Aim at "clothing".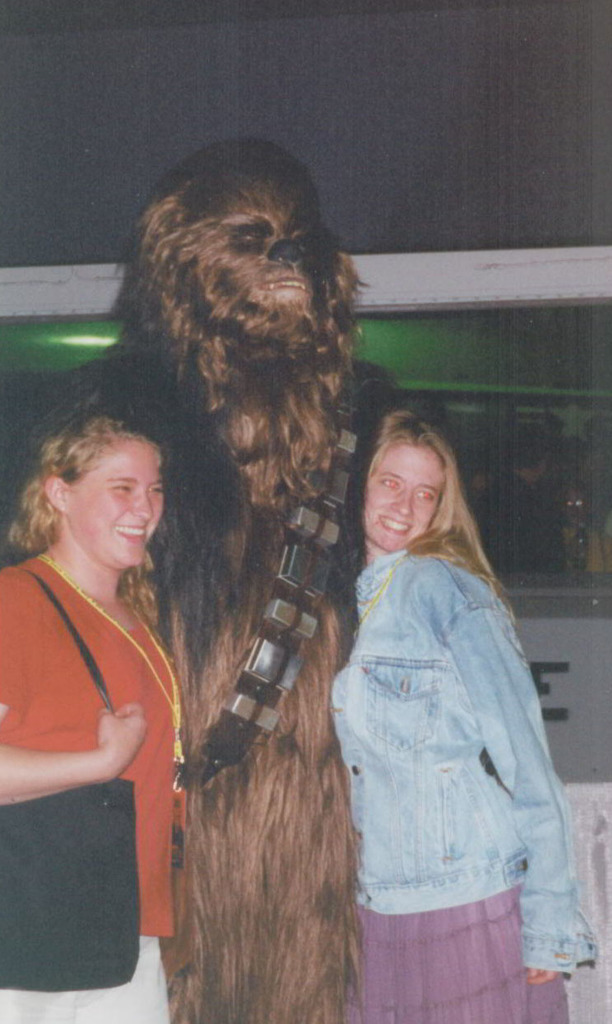
Aimed at Rect(0, 555, 182, 1023).
